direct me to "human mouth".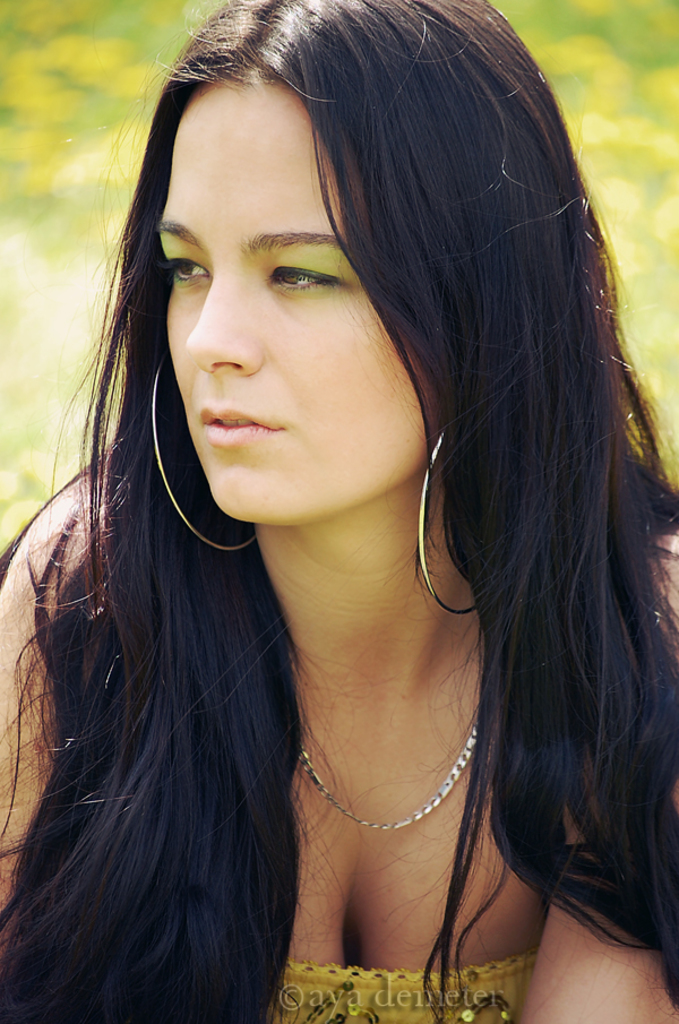
Direction: {"x1": 199, "y1": 404, "x2": 281, "y2": 442}.
